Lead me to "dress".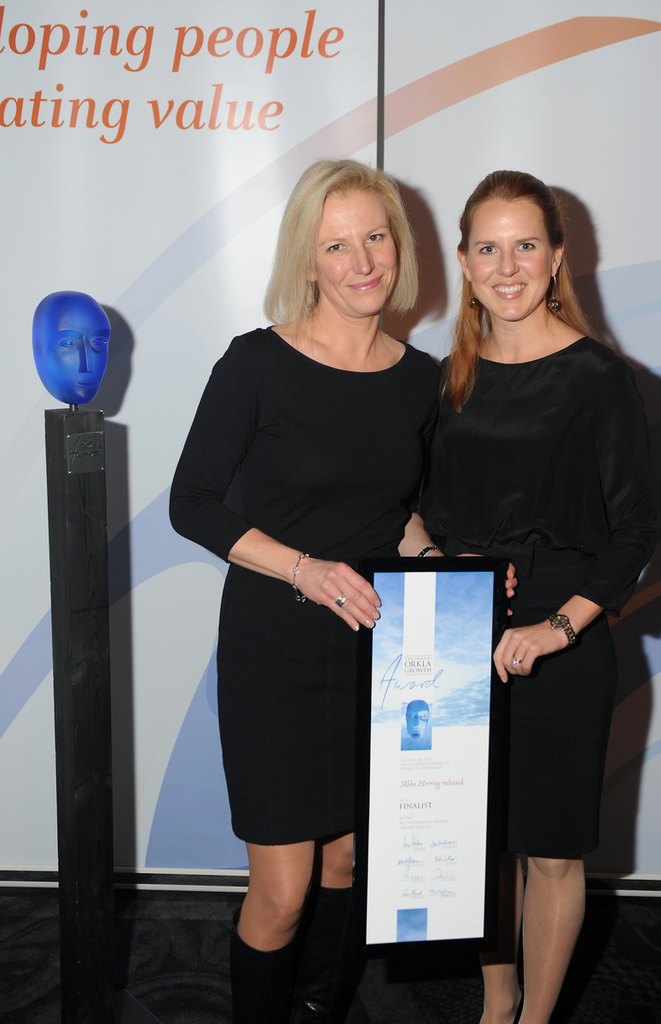
Lead to x1=194, y1=343, x2=395, y2=788.
